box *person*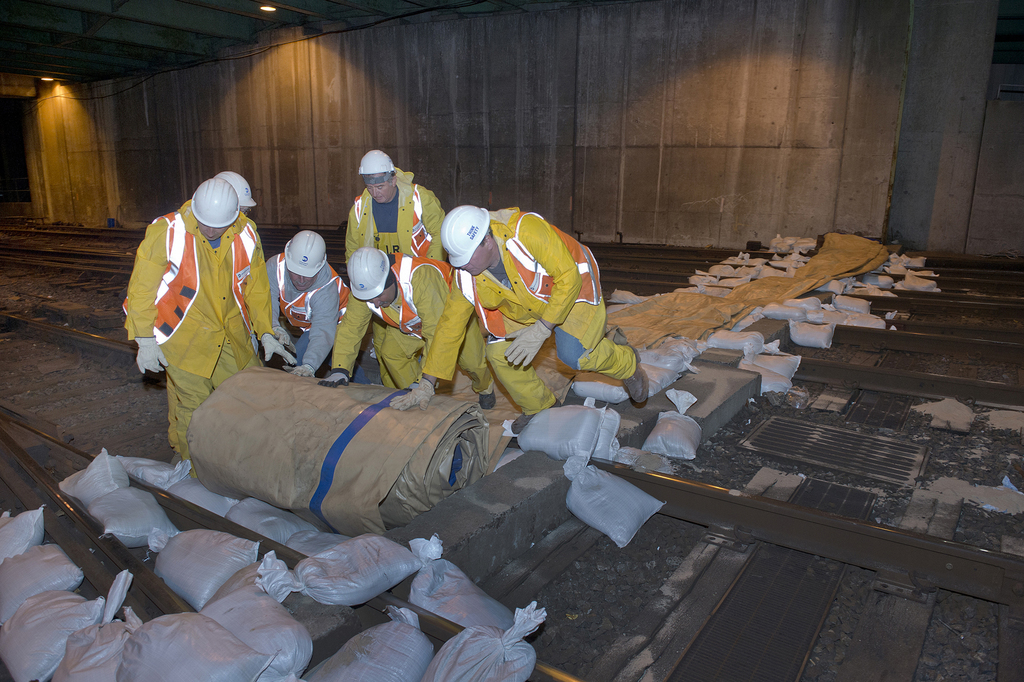
select_region(318, 243, 492, 425)
